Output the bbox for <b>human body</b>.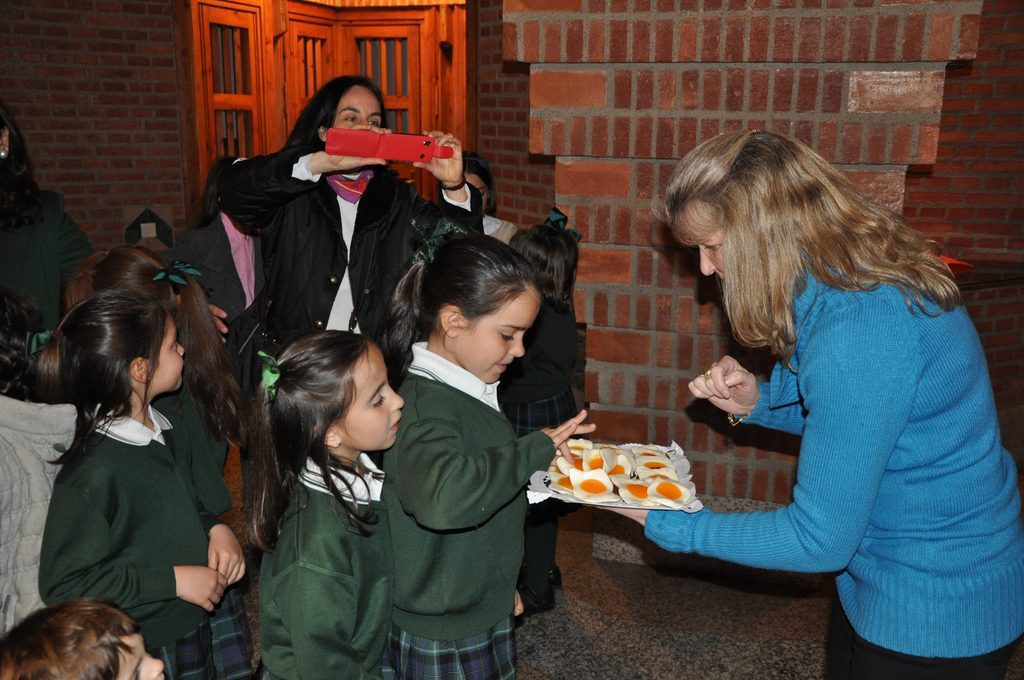
[368, 222, 604, 679].
